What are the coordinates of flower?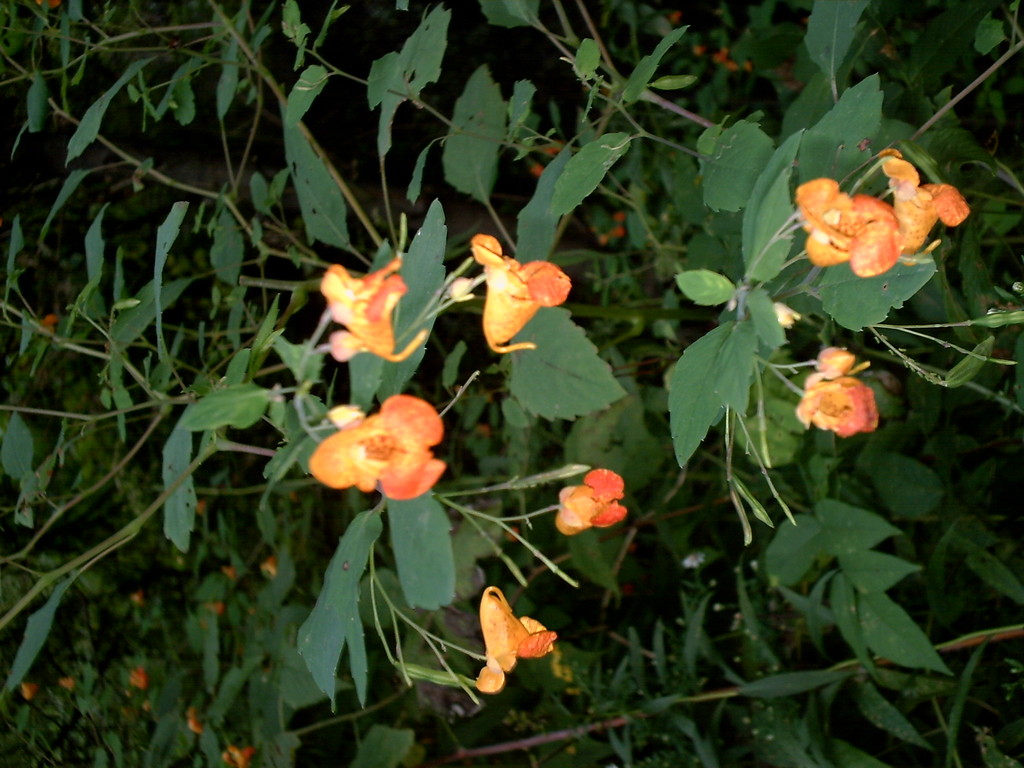
pyautogui.locateOnScreen(317, 252, 431, 360).
